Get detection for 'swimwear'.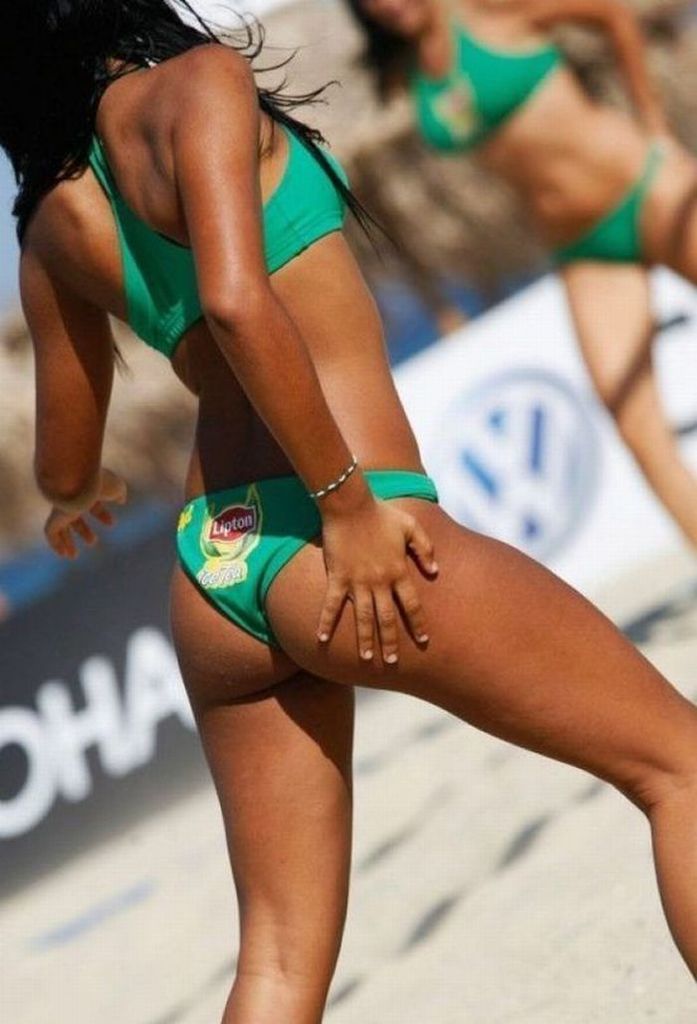
Detection: [x1=554, y1=134, x2=664, y2=269].
